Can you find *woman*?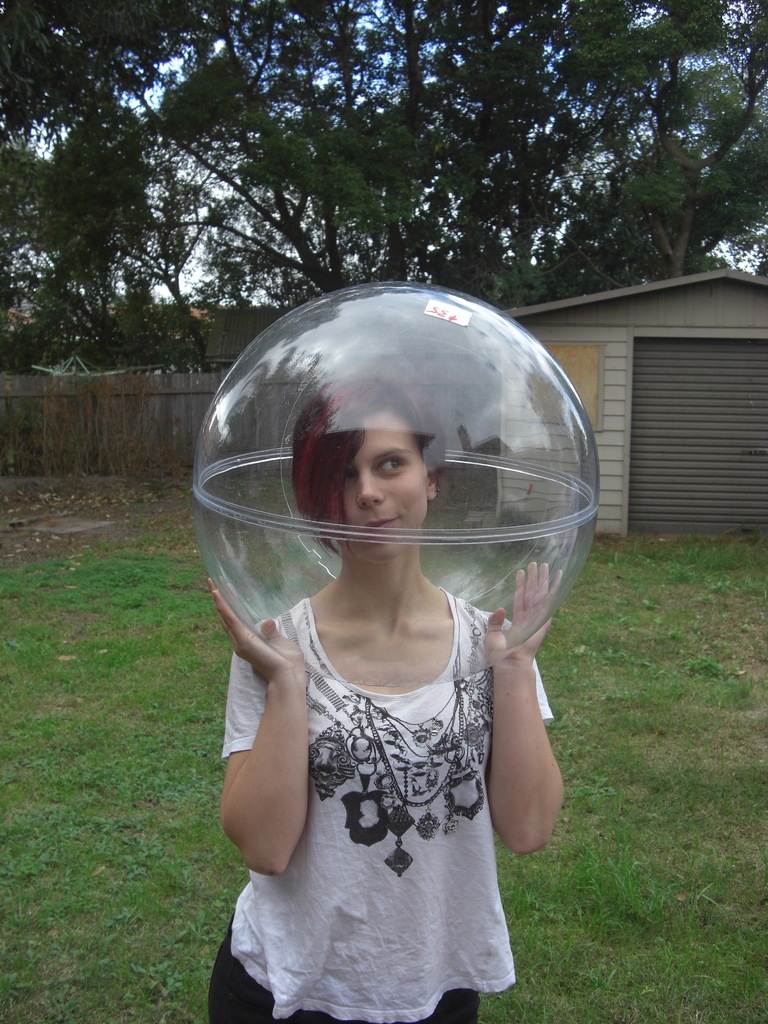
Yes, bounding box: box=[212, 362, 570, 1023].
